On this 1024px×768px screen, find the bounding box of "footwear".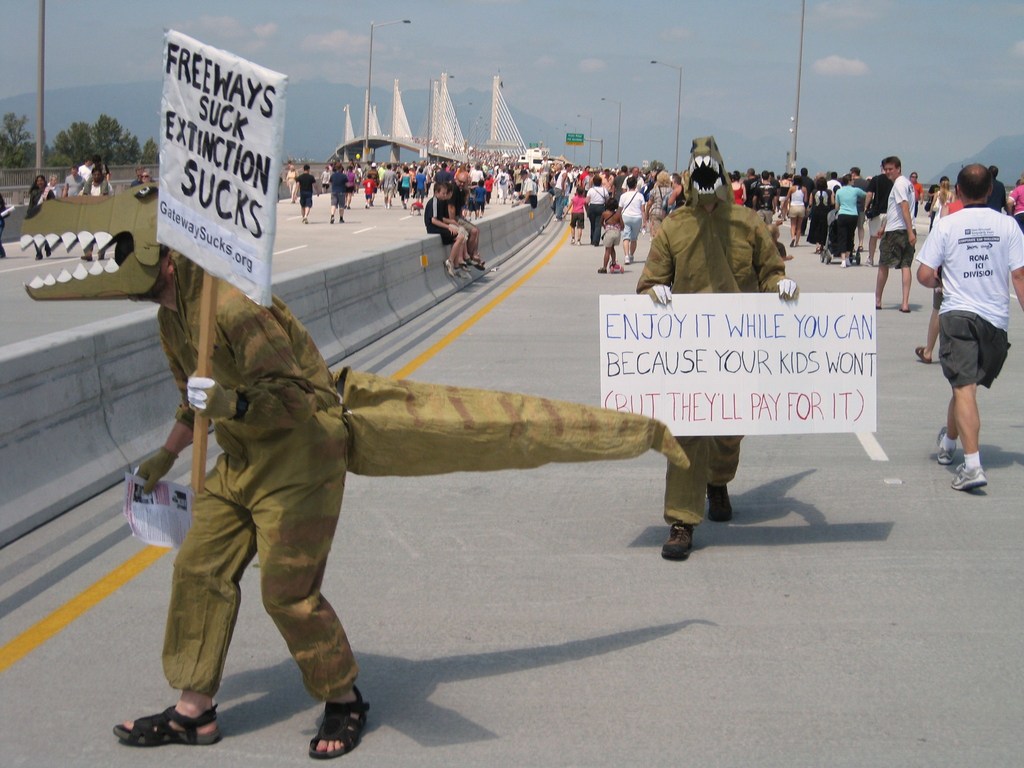
Bounding box: (left=111, top=703, right=223, bottom=742).
